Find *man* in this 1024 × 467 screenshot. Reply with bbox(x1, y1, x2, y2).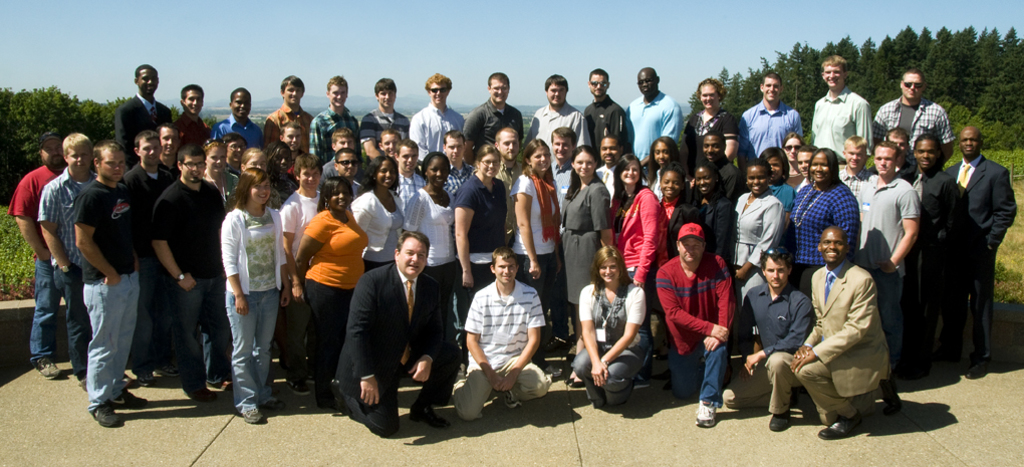
bbox(439, 128, 477, 205).
